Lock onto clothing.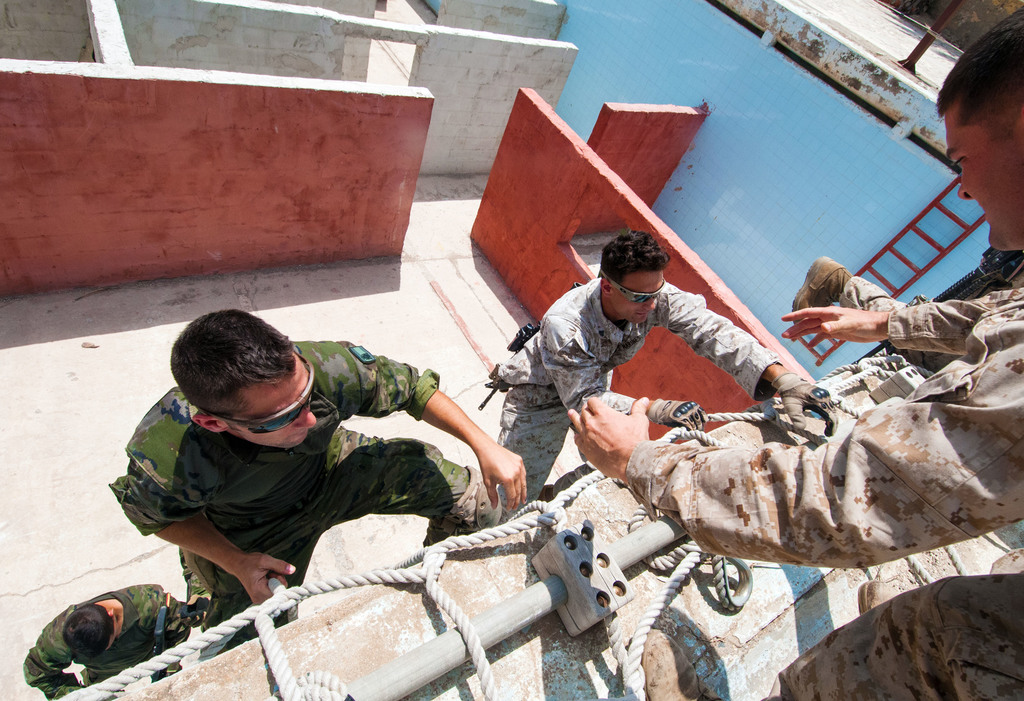
Locked: <region>486, 271, 781, 516</region>.
